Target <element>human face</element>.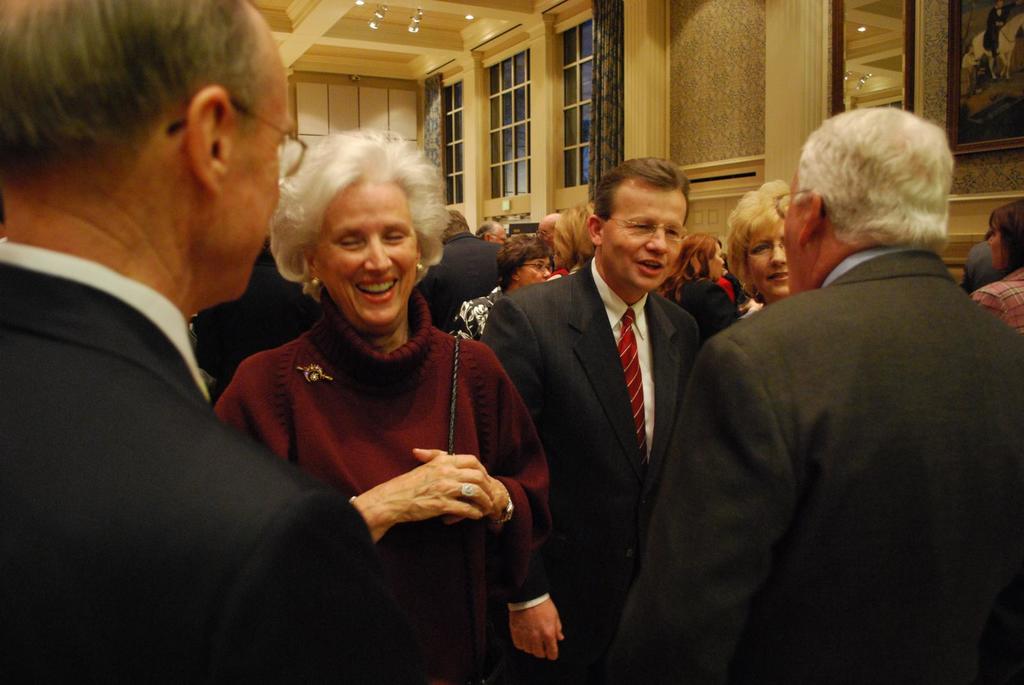
Target region: BBox(522, 256, 552, 285).
